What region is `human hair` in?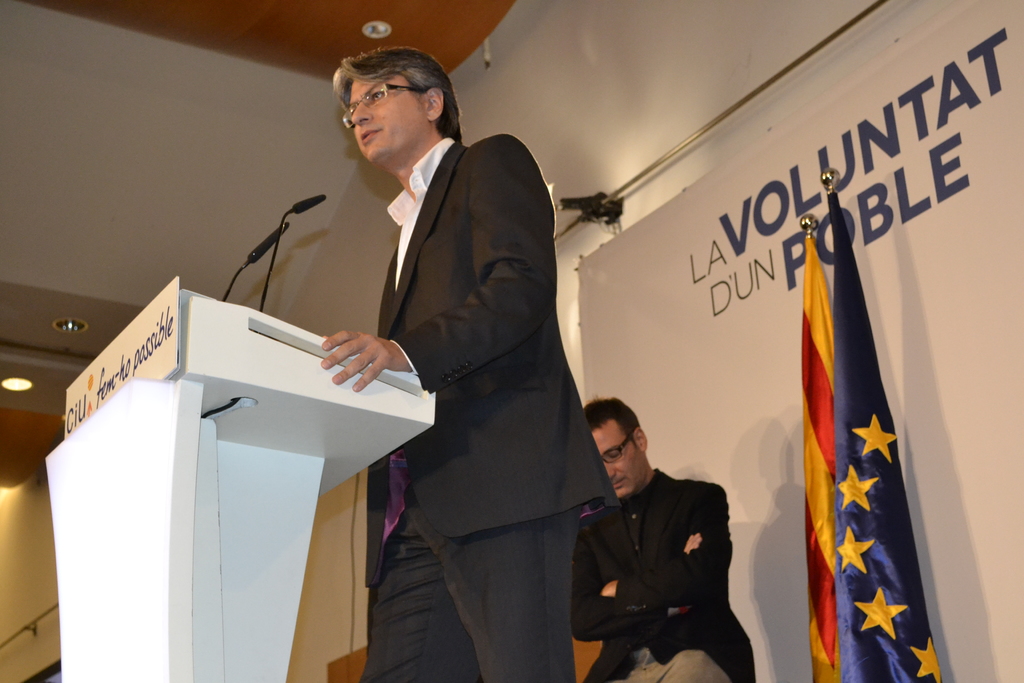
detection(581, 397, 644, 440).
